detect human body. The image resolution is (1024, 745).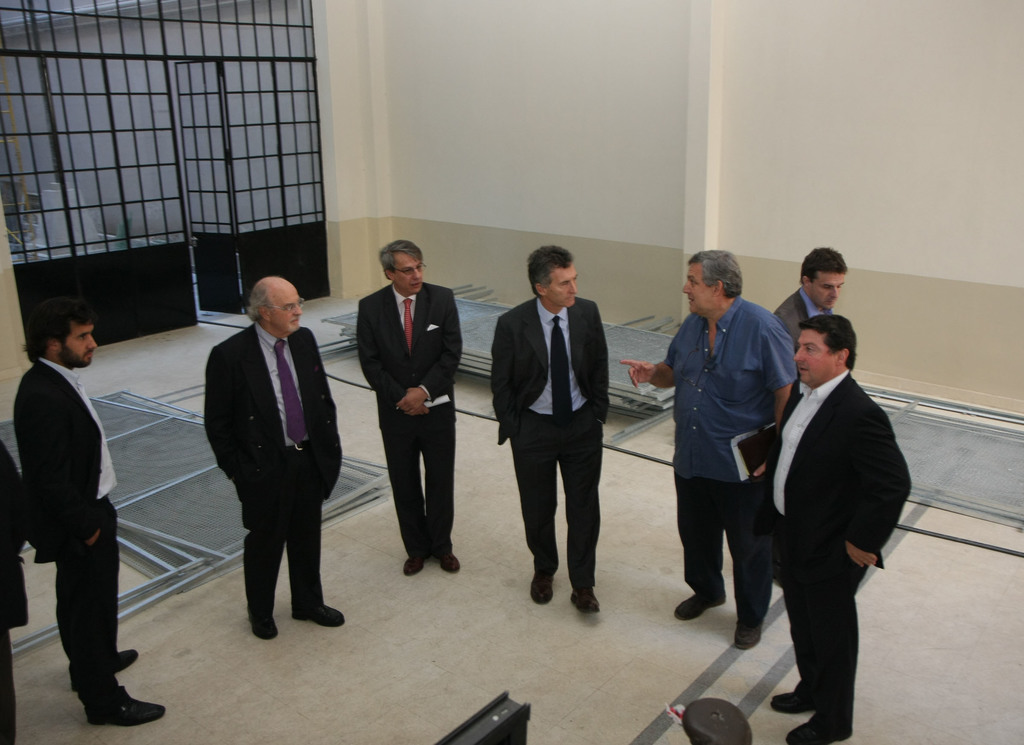
box=[13, 356, 166, 728].
